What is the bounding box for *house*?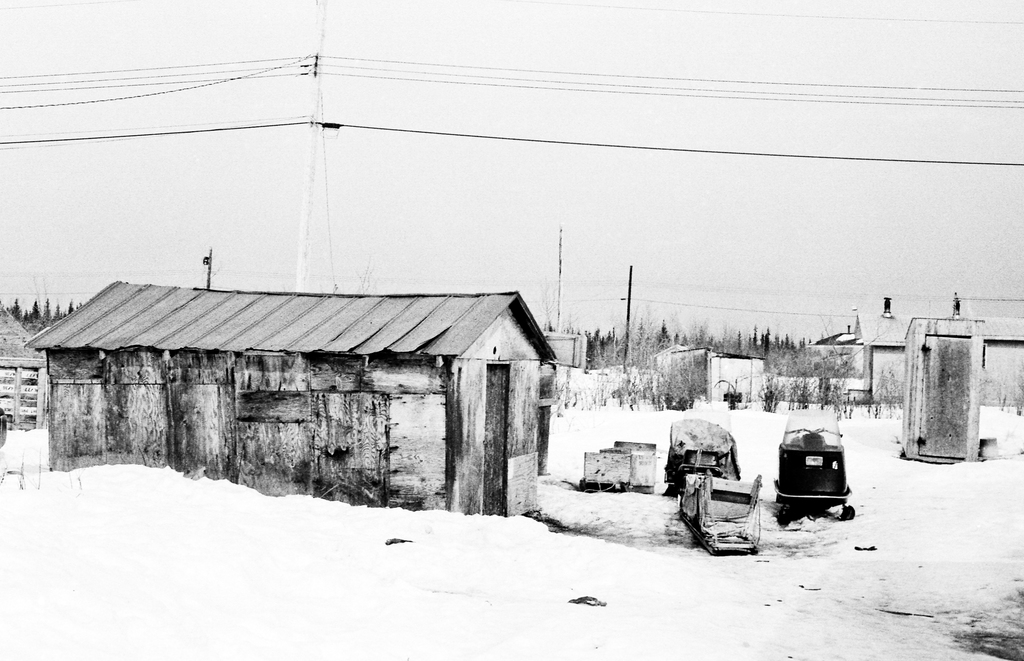
x1=44, y1=247, x2=591, y2=510.
